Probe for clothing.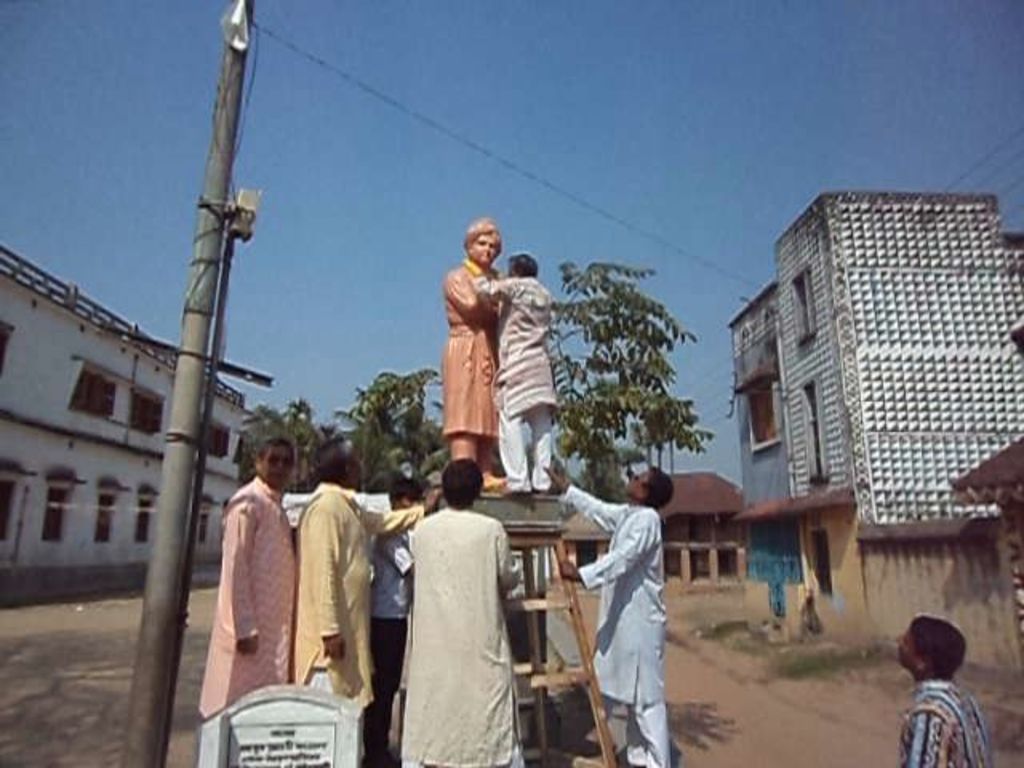
Probe result: pyautogui.locateOnScreen(386, 480, 522, 750).
